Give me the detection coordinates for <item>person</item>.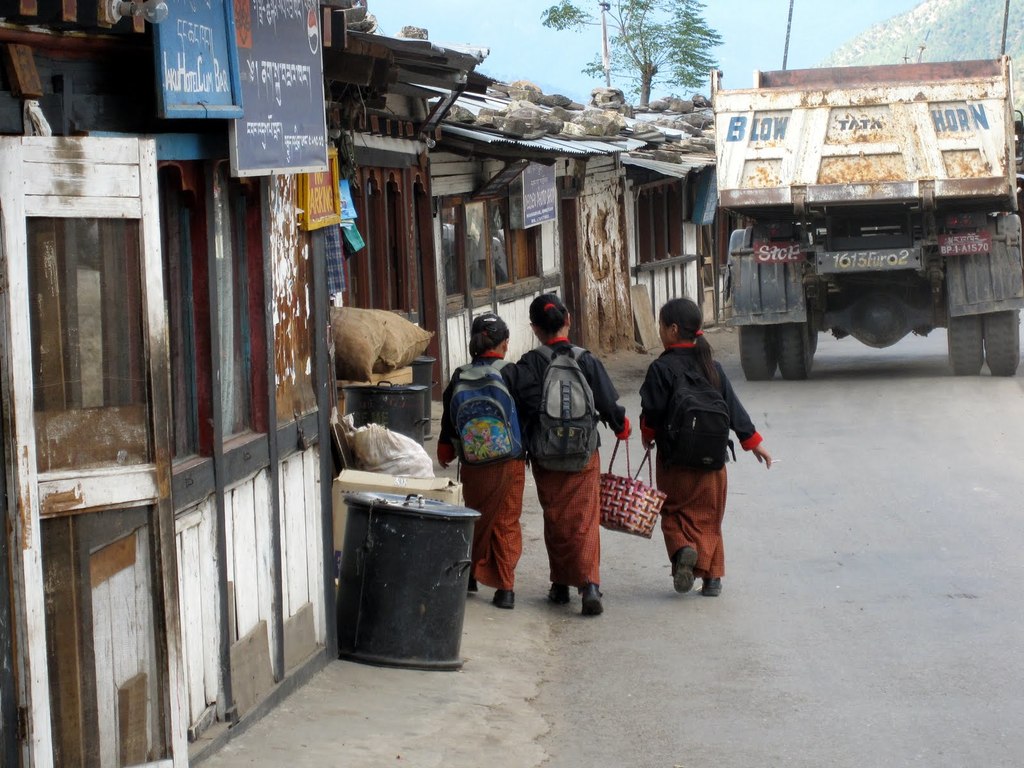
{"x1": 519, "y1": 290, "x2": 615, "y2": 611}.
